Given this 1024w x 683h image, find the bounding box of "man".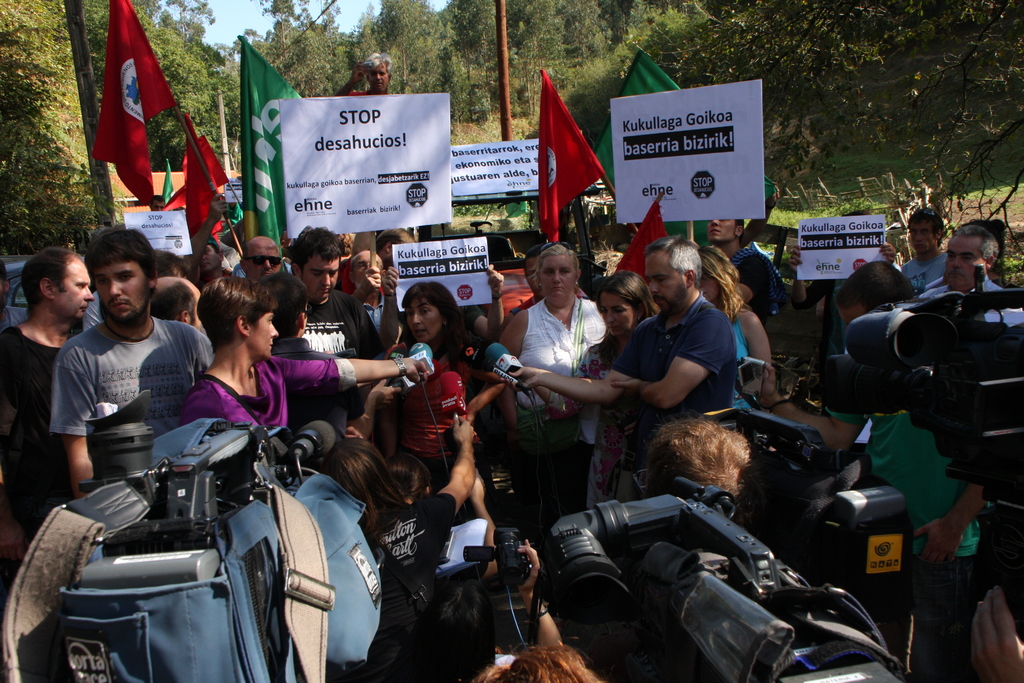
crop(349, 247, 388, 336).
